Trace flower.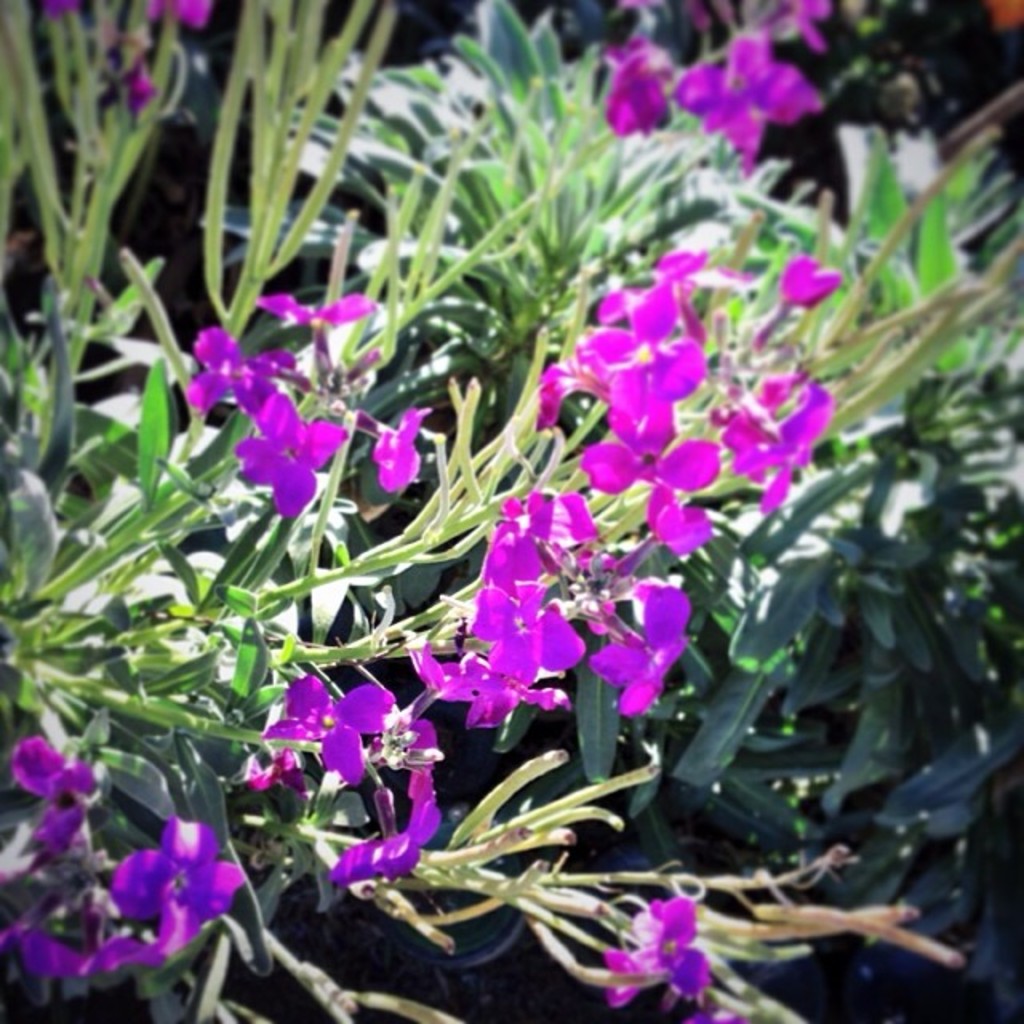
Traced to [left=605, top=51, right=666, bottom=149].
